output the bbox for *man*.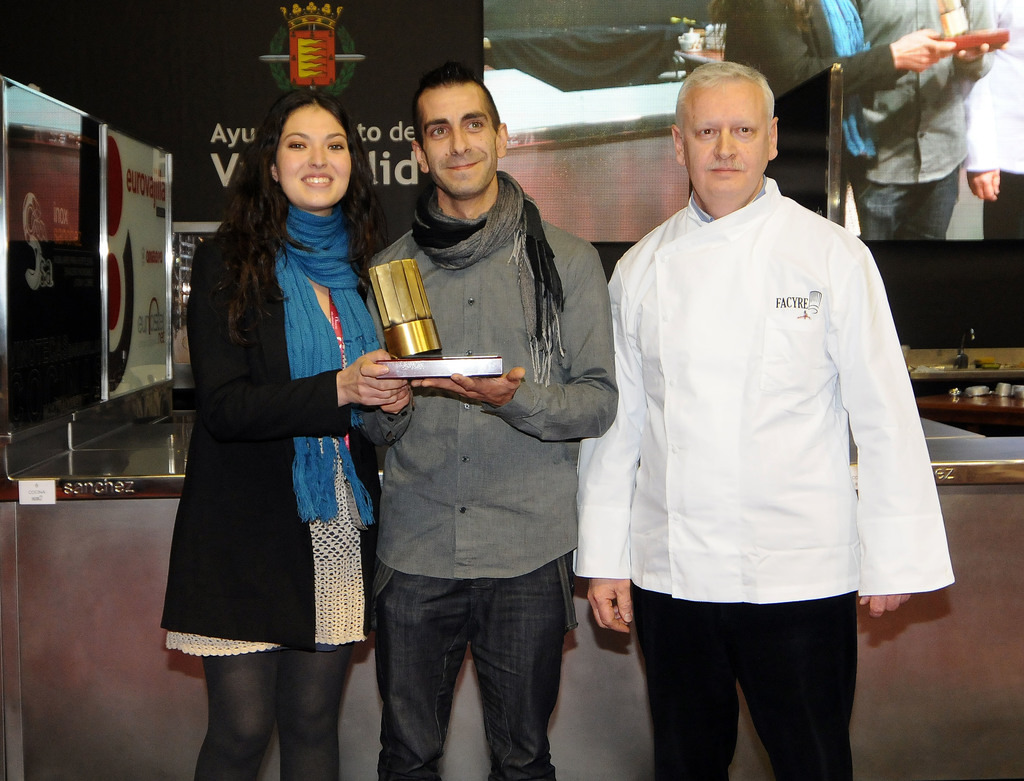
(left=573, top=59, right=952, bottom=780).
